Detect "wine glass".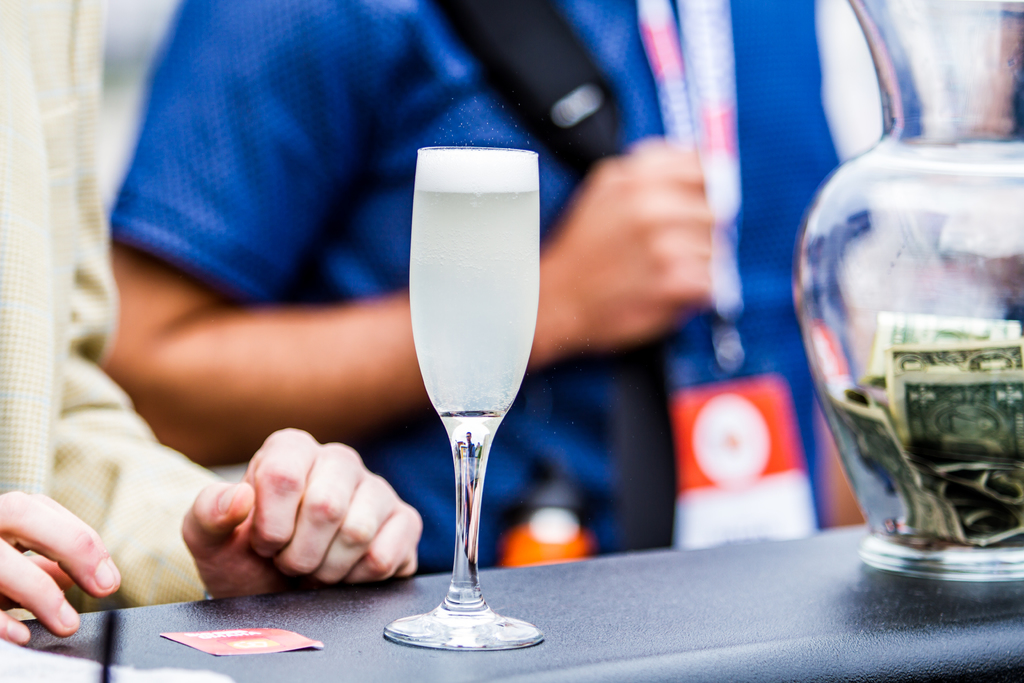
Detected at rect(383, 145, 544, 651).
